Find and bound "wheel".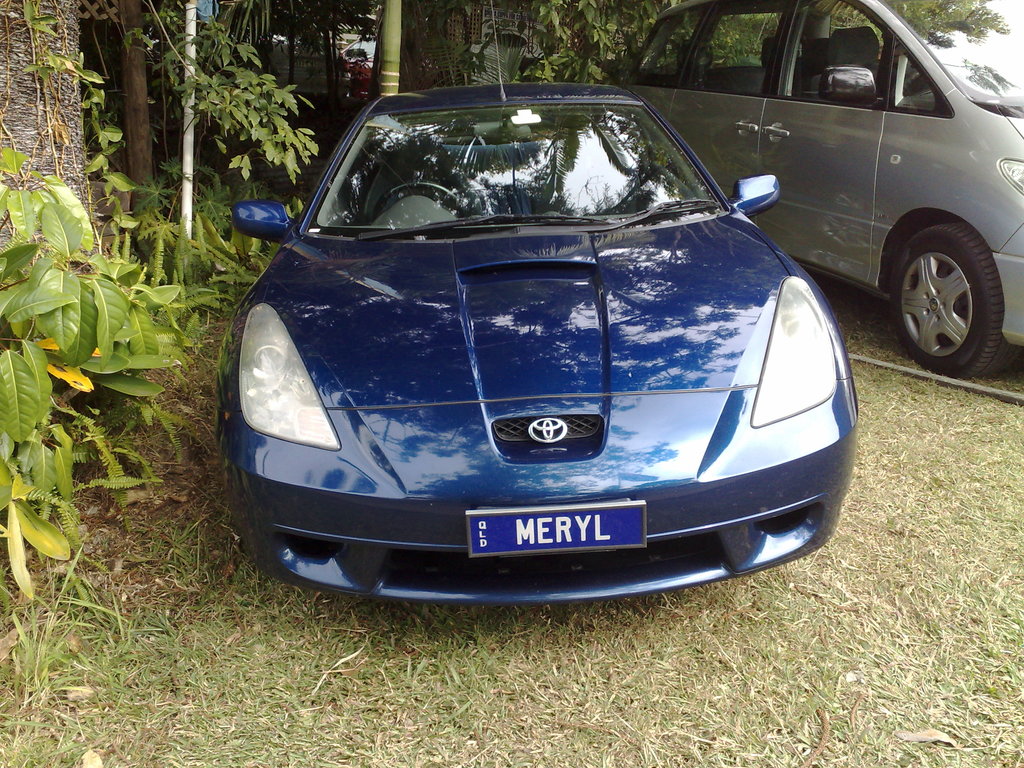
Bound: <bbox>885, 218, 1017, 378</bbox>.
